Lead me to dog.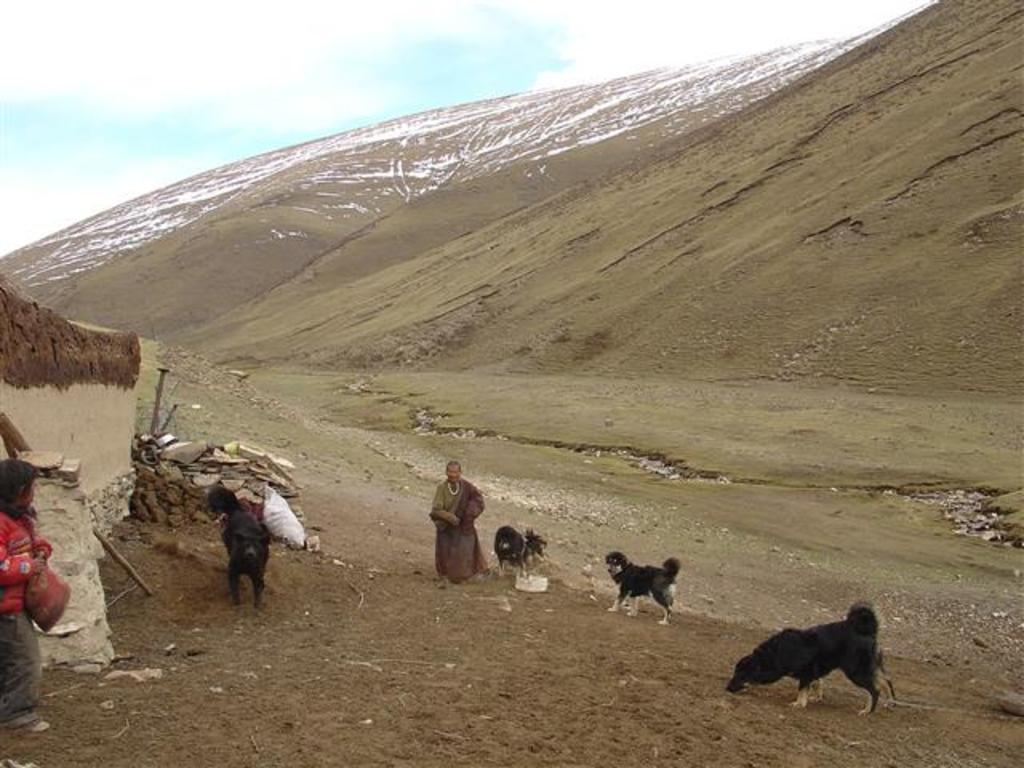
Lead to 606:555:683:624.
